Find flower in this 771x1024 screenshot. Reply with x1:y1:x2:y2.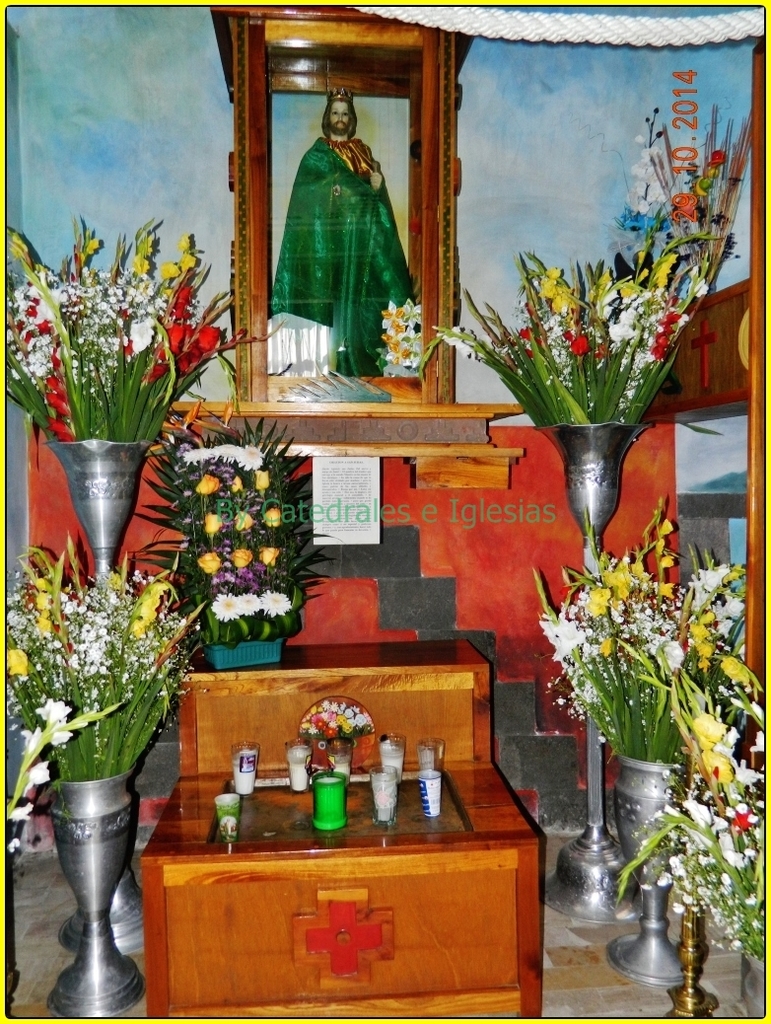
195:320:222:354.
